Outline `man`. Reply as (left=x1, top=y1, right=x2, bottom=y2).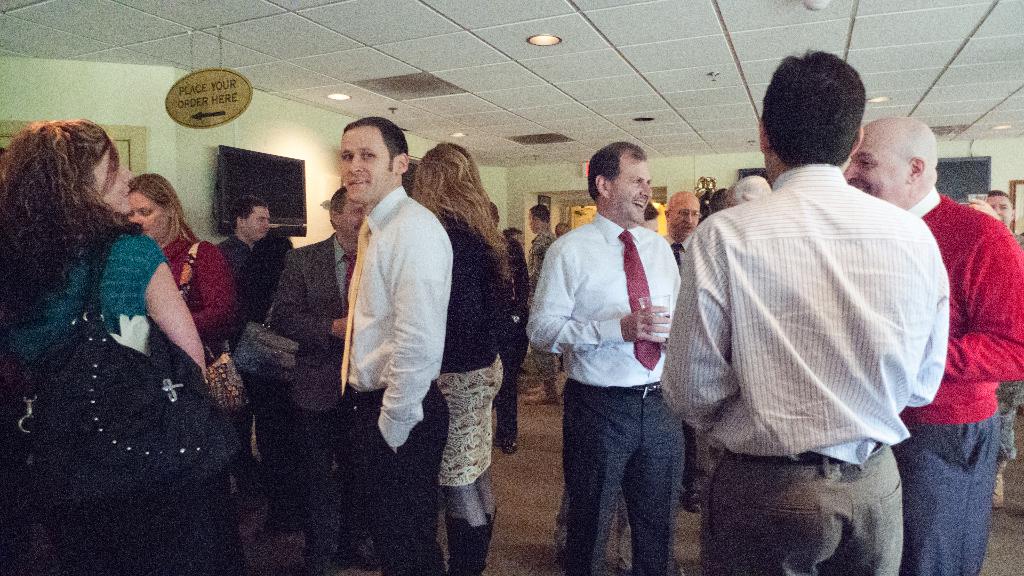
(left=506, top=228, right=527, bottom=264).
